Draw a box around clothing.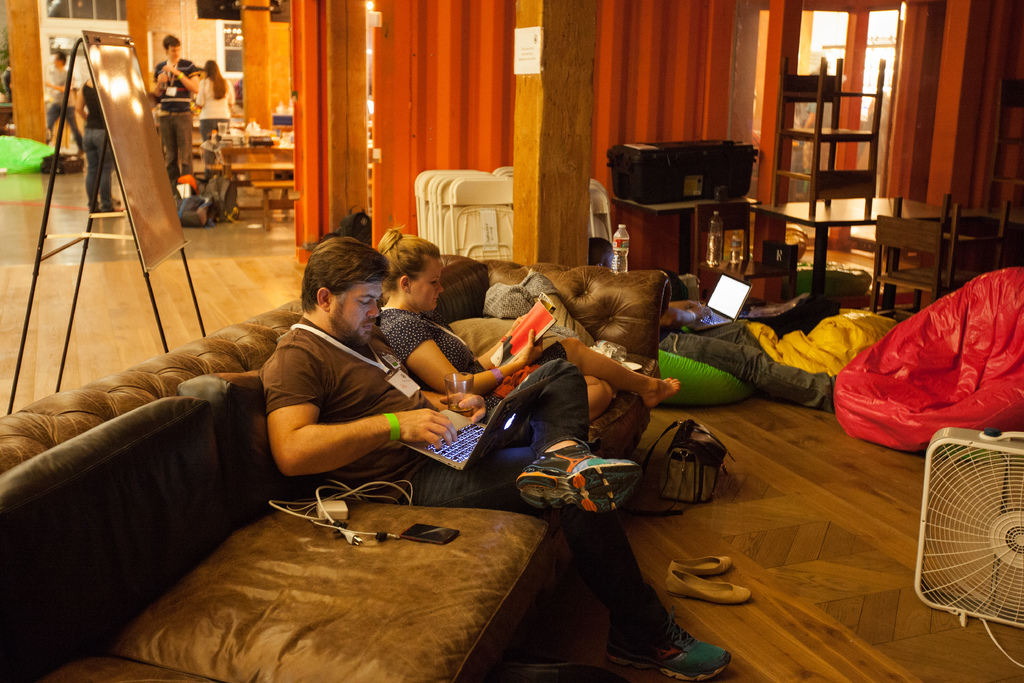
262/310/438/504.
